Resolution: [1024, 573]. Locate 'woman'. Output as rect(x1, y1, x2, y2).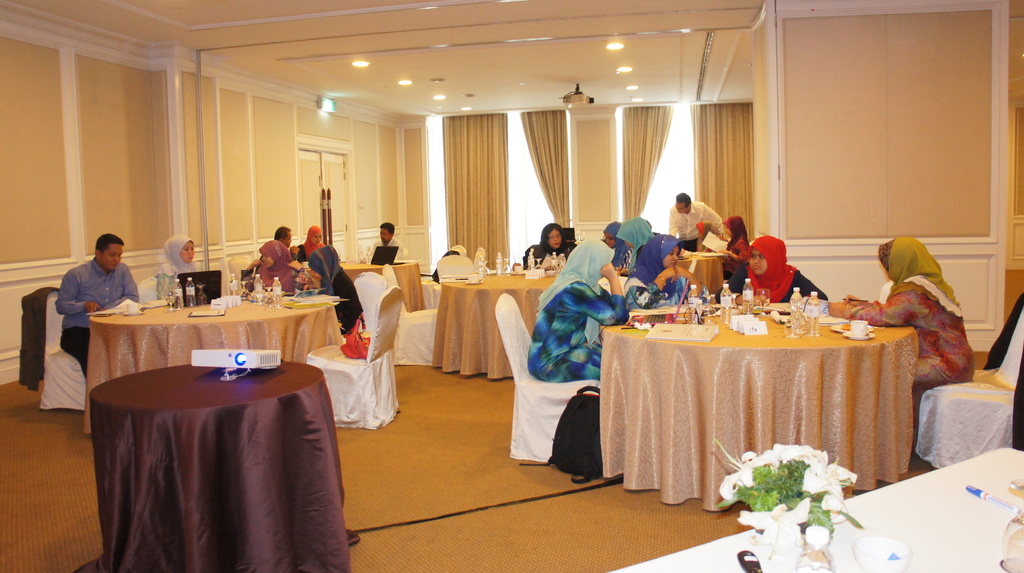
rect(600, 222, 632, 268).
